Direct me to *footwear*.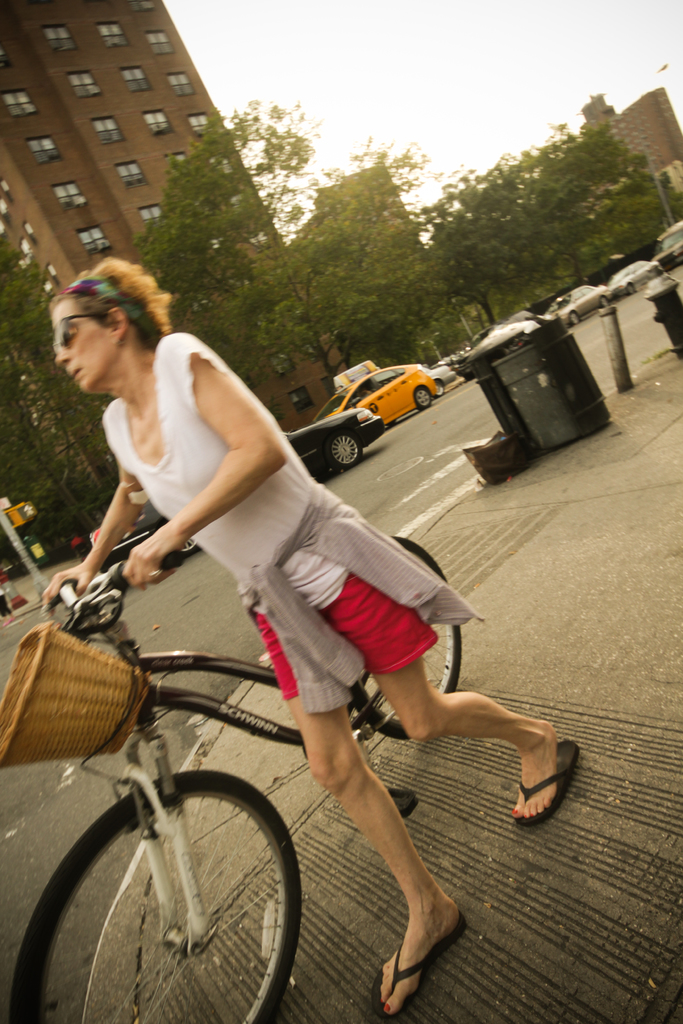
Direction: box(519, 730, 575, 842).
